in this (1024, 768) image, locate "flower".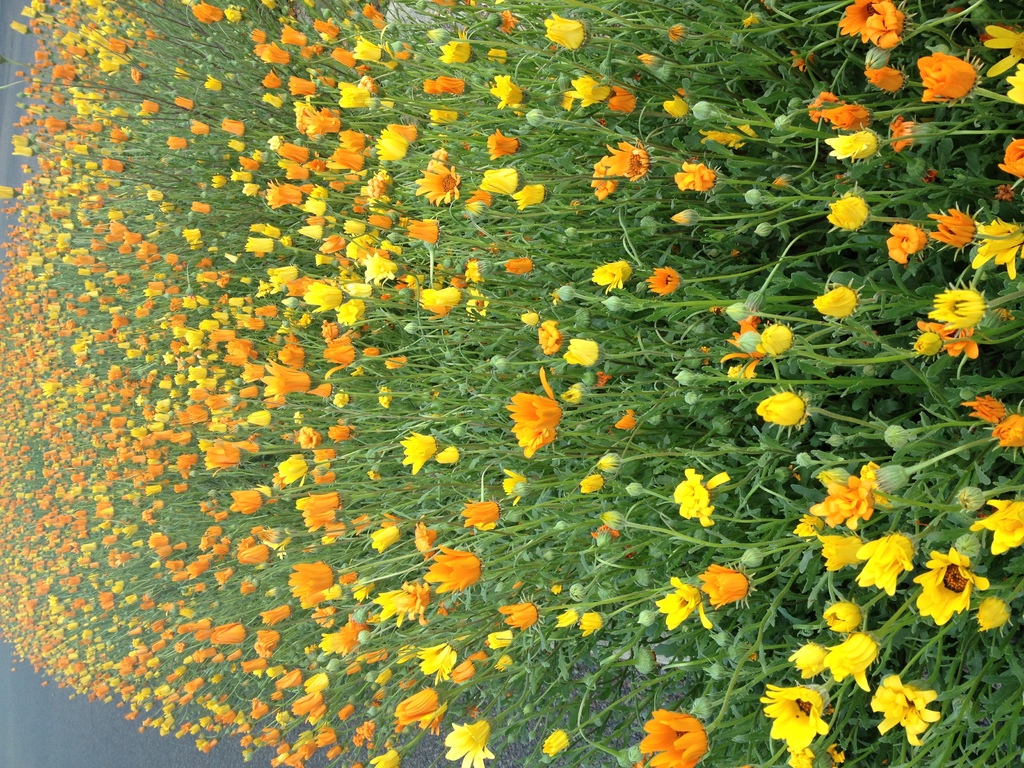
Bounding box: box=[210, 170, 227, 189].
